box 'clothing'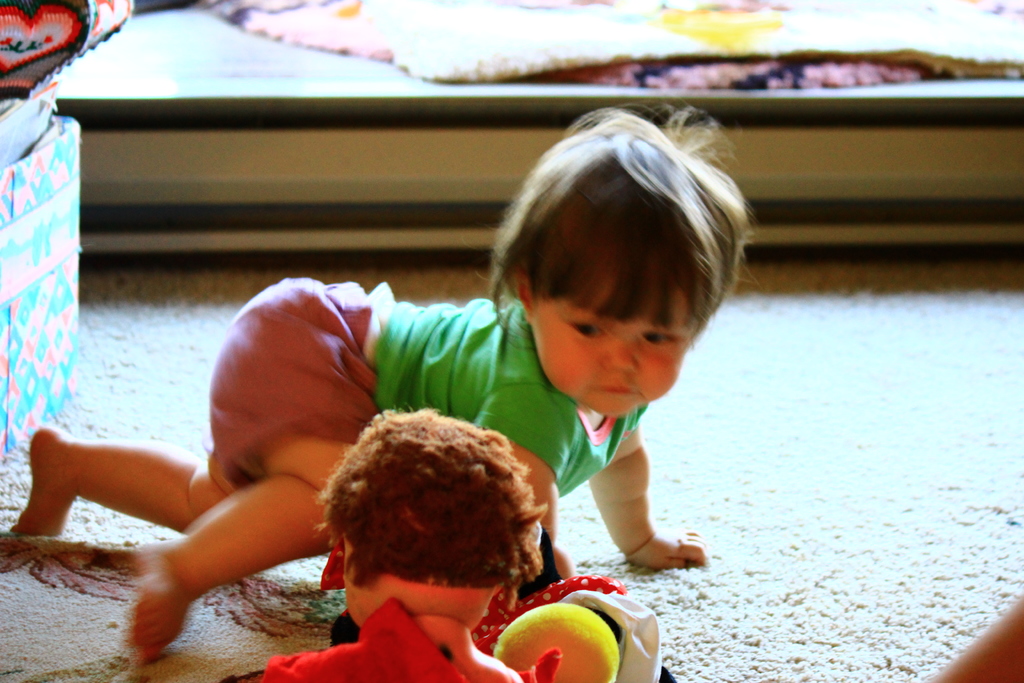
(x1=200, y1=292, x2=652, y2=486)
